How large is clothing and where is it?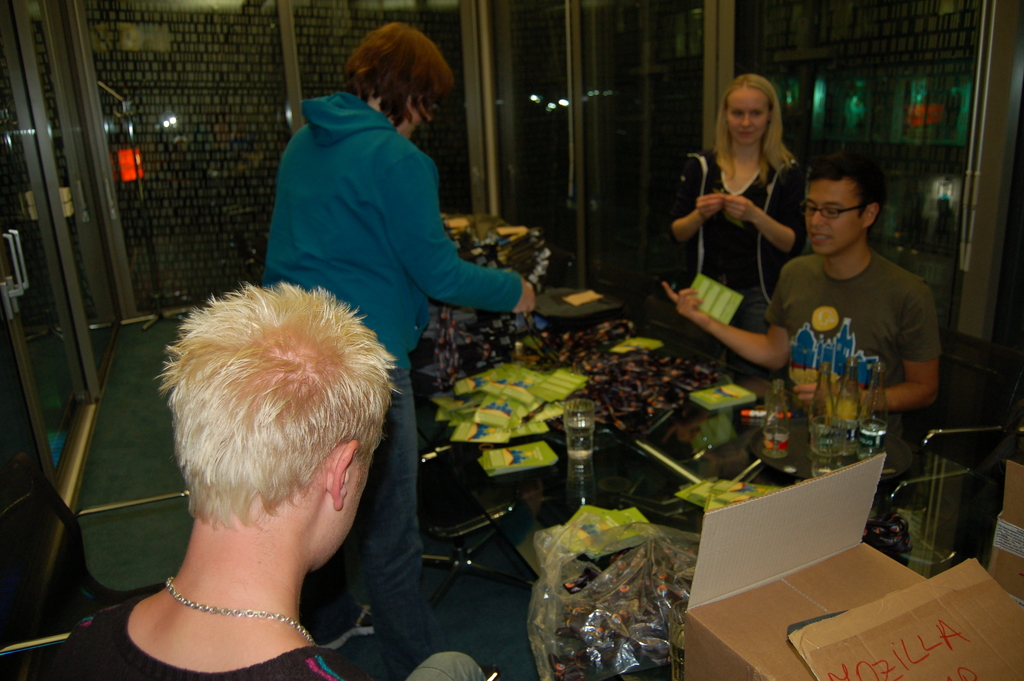
Bounding box: detection(52, 592, 486, 680).
